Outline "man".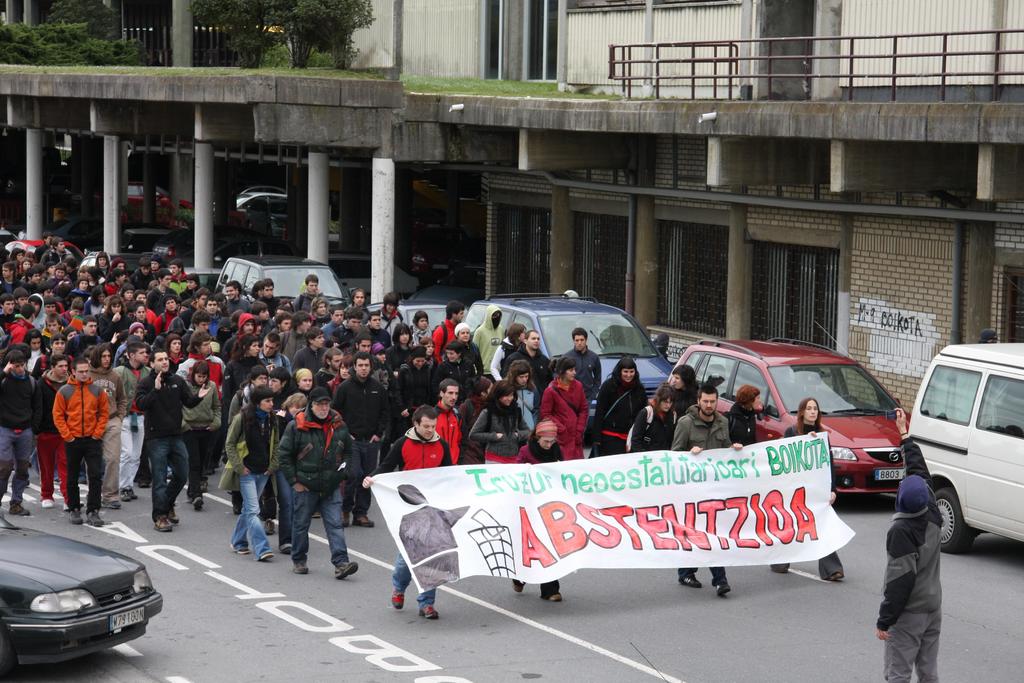
Outline: box(563, 331, 609, 439).
